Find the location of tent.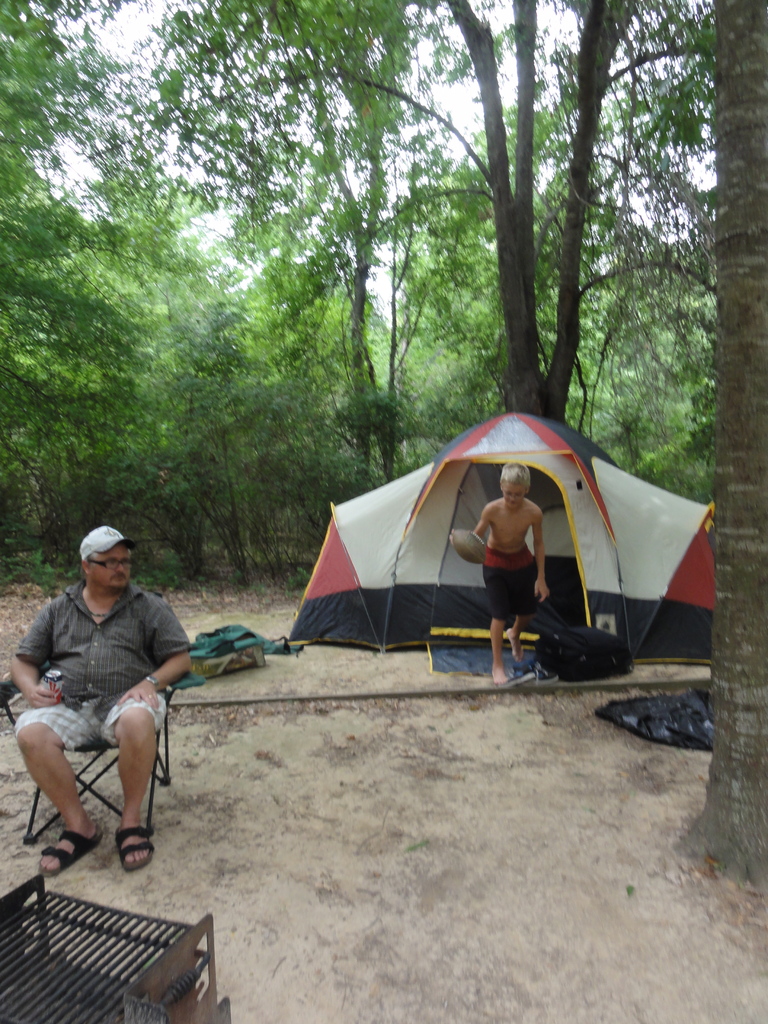
Location: <box>284,408,722,646</box>.
